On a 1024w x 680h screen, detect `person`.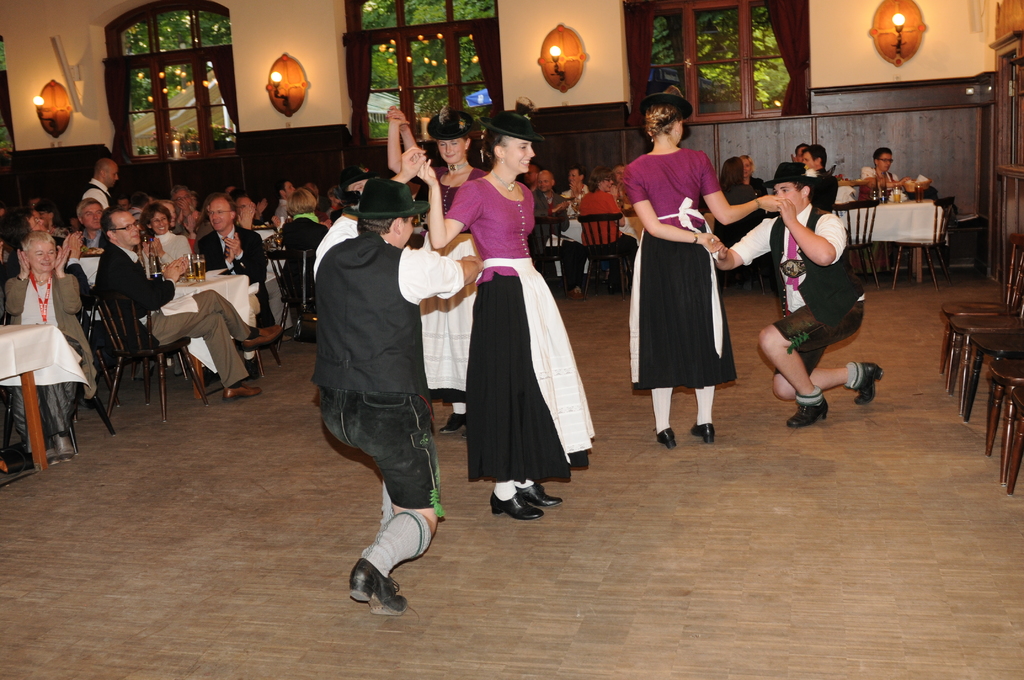
{"x1": 312, "y1": 147, "x2": 479, "y2": 613}.
